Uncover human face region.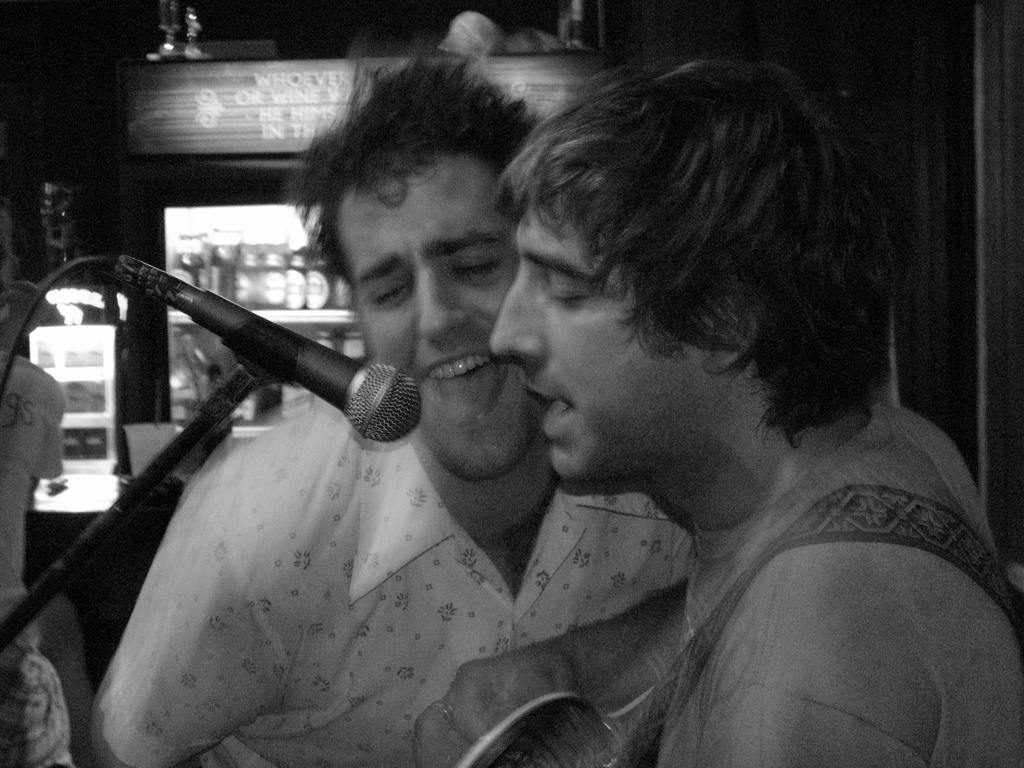
Uncovered: <bbox>332, 160, 520, 474</bbox>.
